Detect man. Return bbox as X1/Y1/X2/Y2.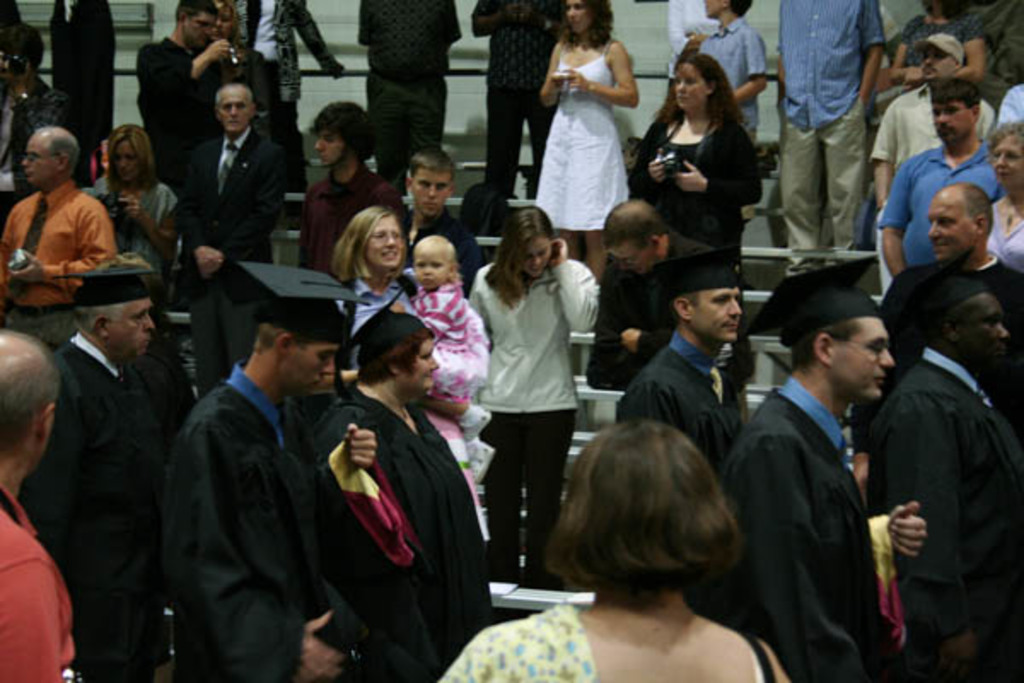
867/32/998/277.
